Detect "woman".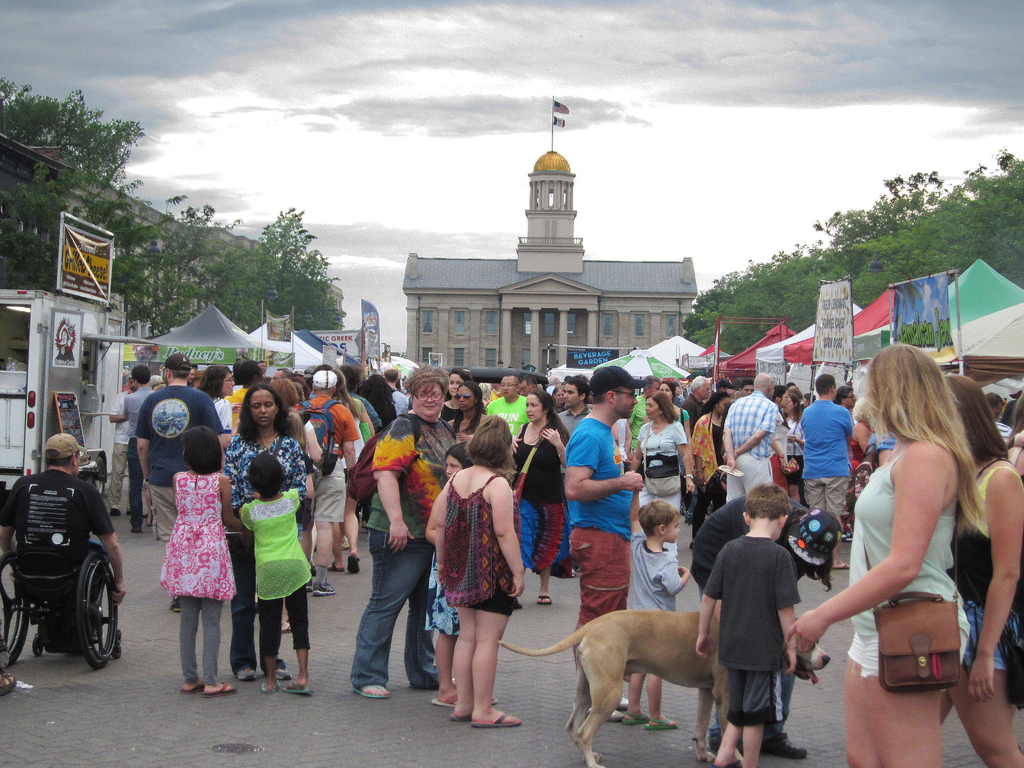
Detected at 547 384 570 410.
